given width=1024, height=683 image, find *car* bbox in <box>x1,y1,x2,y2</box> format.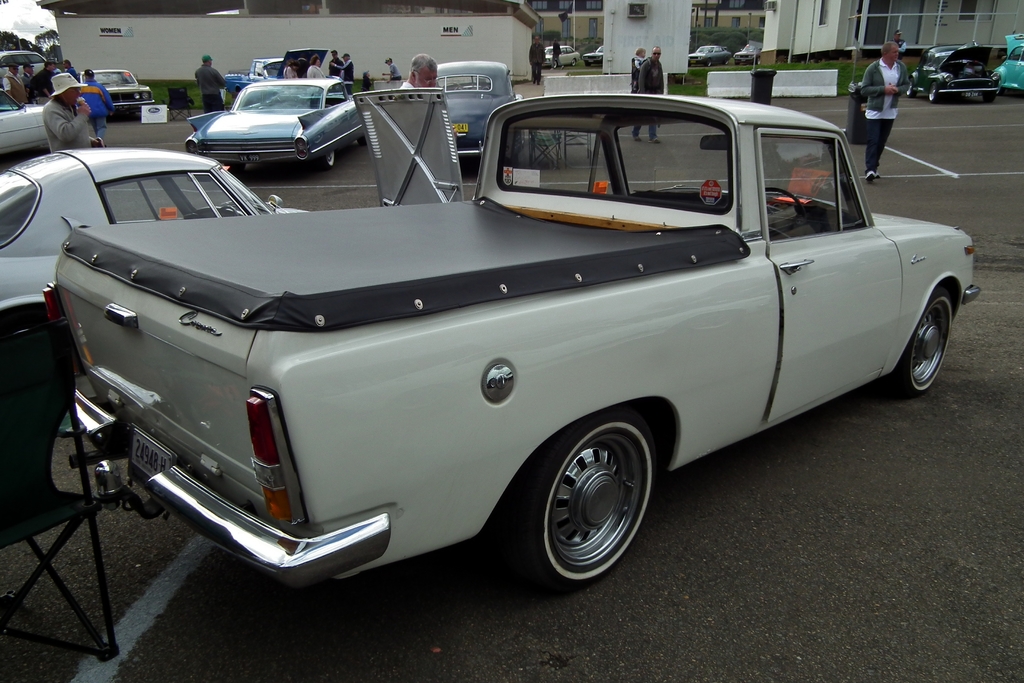
<box>0,50,54,159</box>.
